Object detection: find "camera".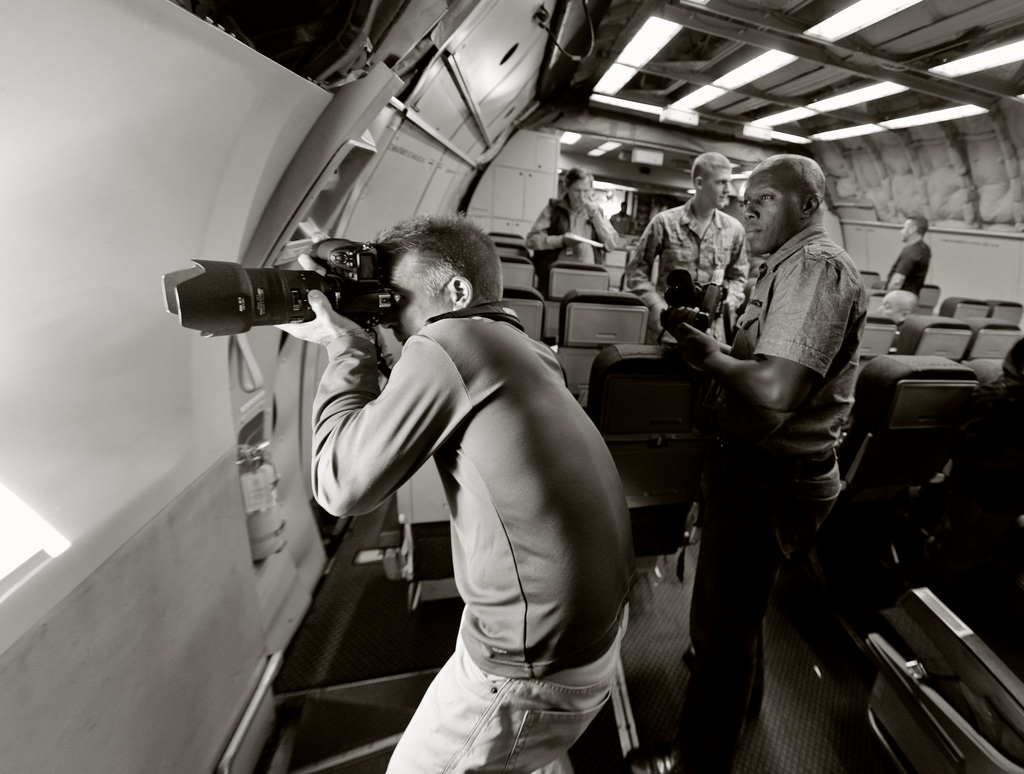
(658,278,728,332).
